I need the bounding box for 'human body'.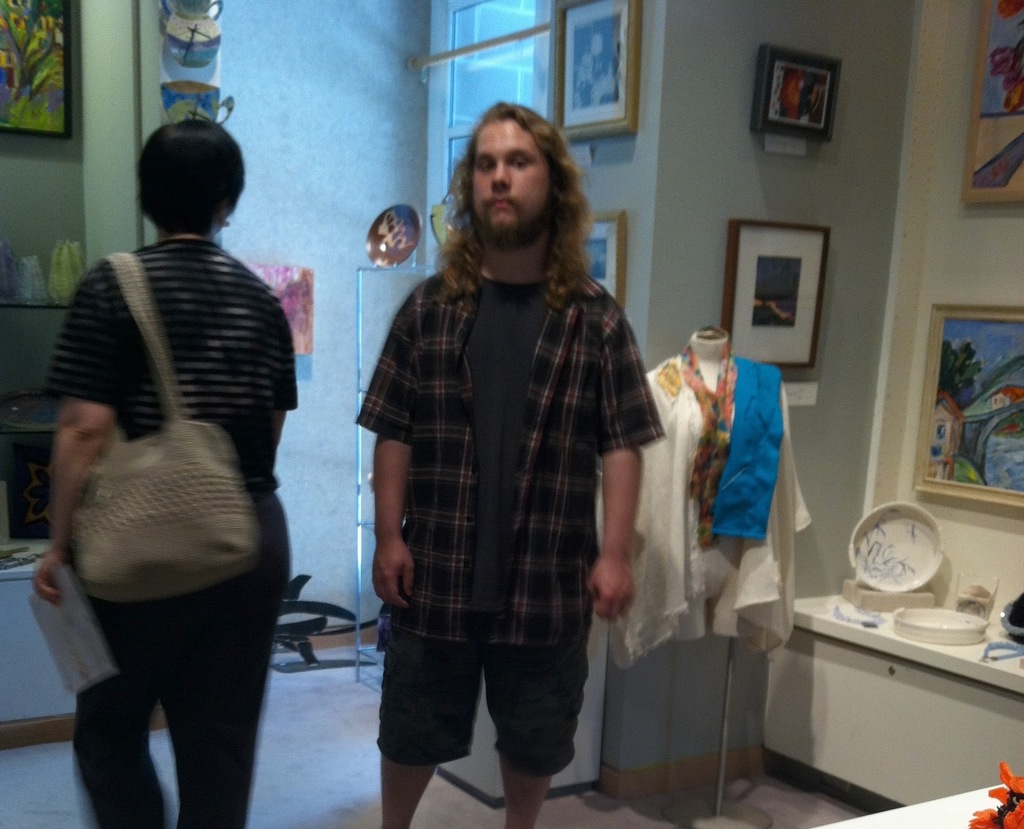
Here it is: (356,101,669,823).
